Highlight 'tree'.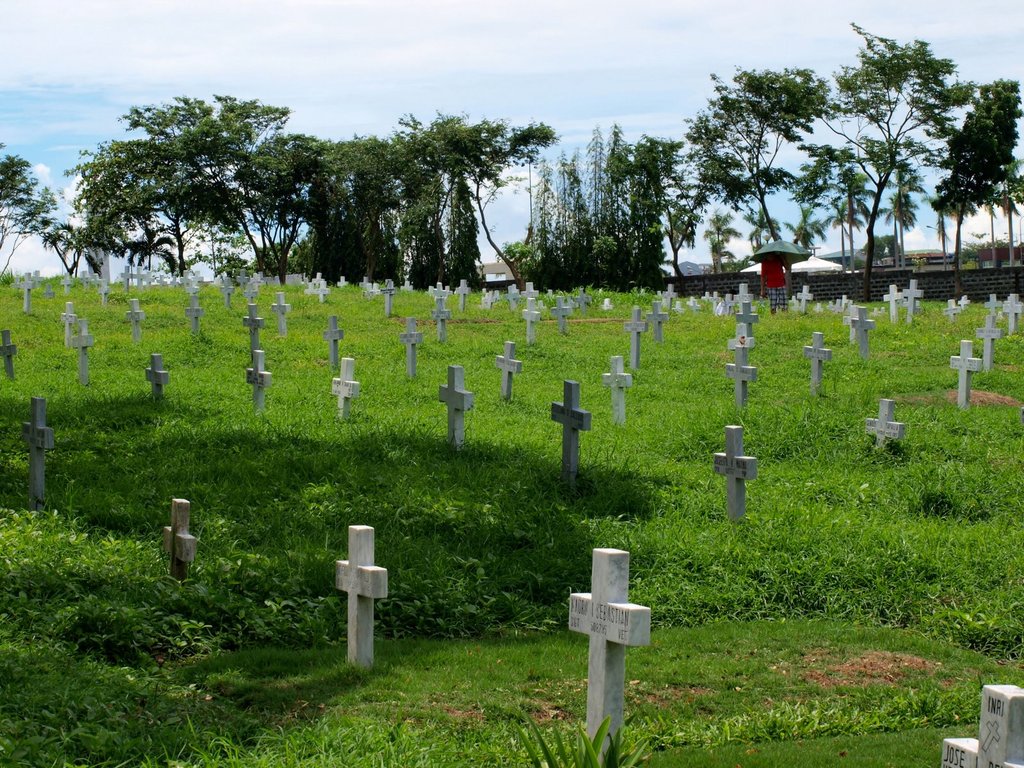
Highlighted region: [left=227, top=134, right=323, bottom=287].
